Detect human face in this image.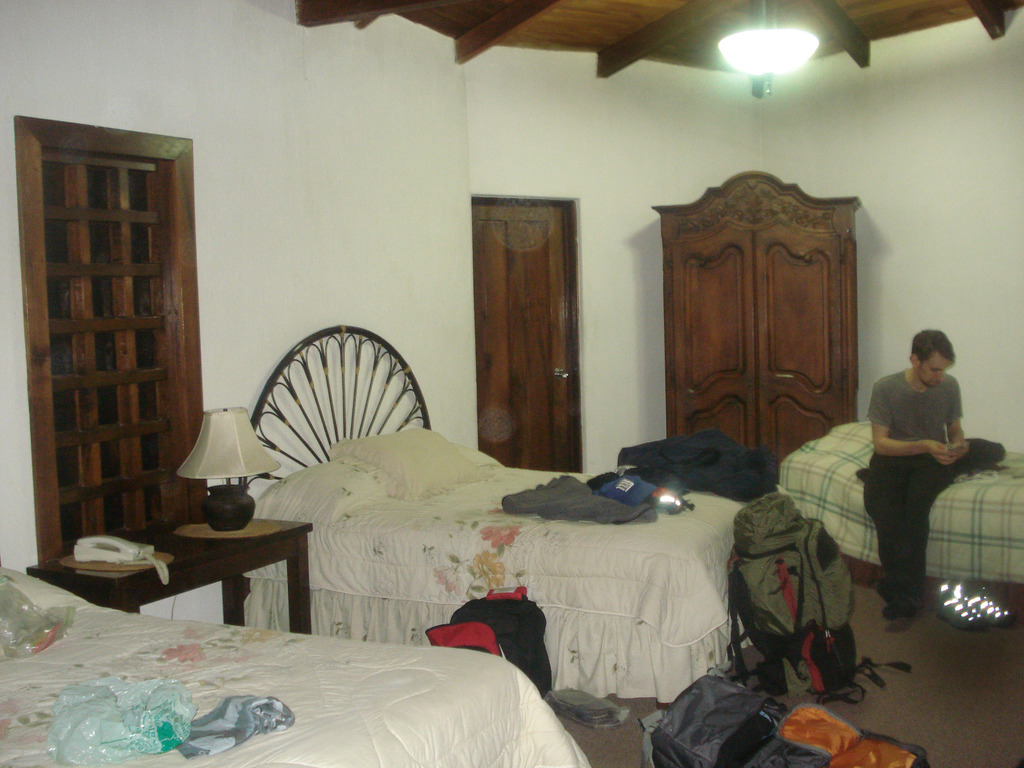
Detection: region(918, 352, 956, 388).
